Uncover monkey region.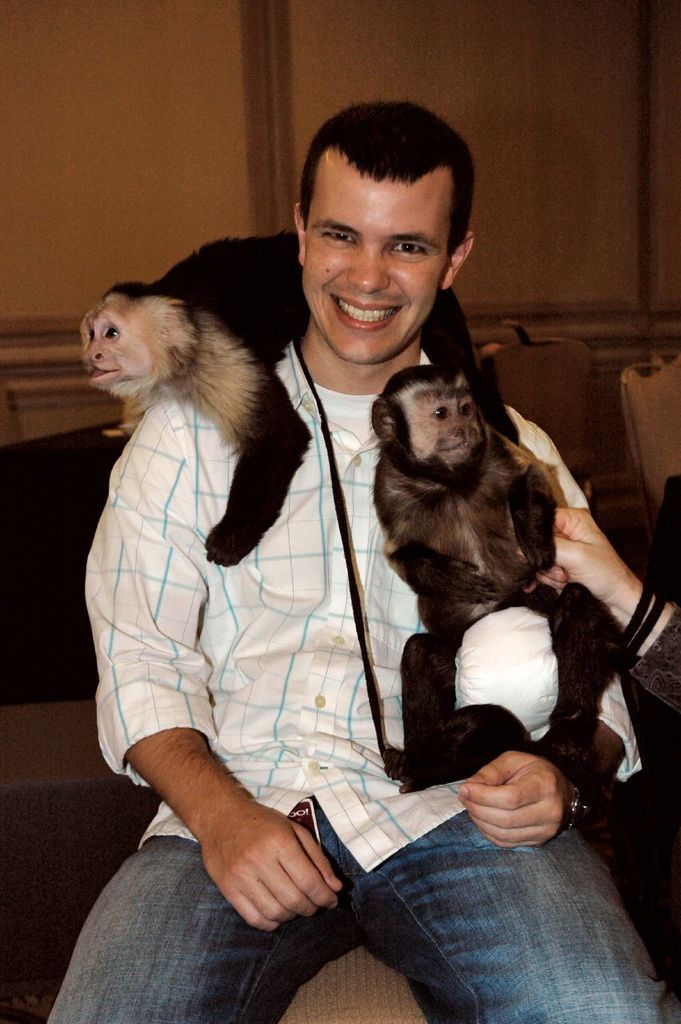
Uncovered: bbox=(352, 338, 620, 854).
